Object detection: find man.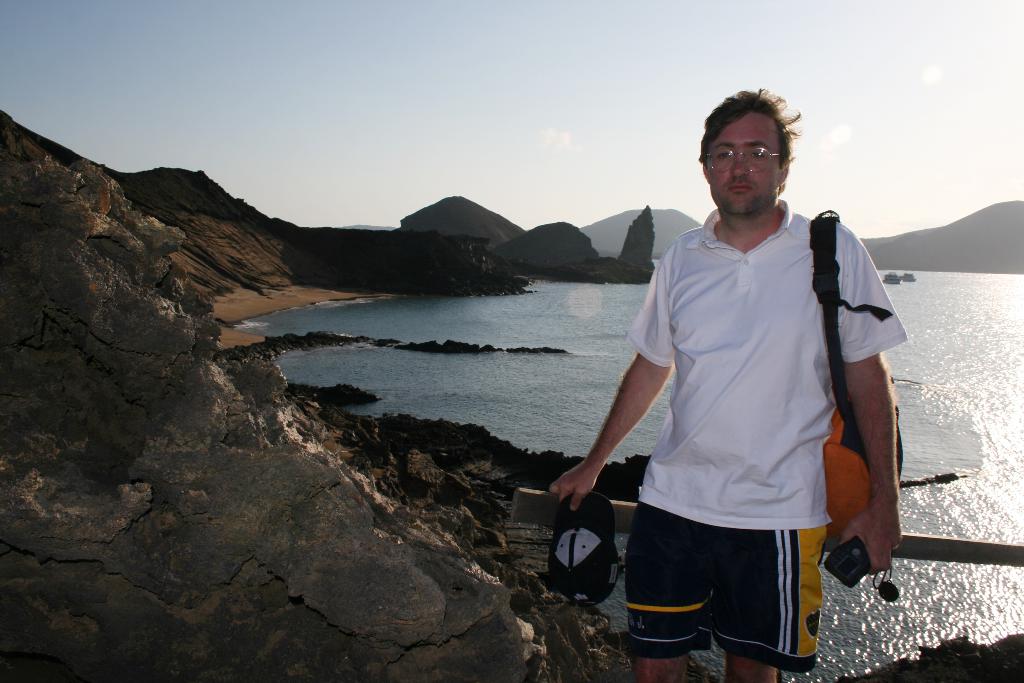
x1=573 y1=83 x2=899 y2=677.
